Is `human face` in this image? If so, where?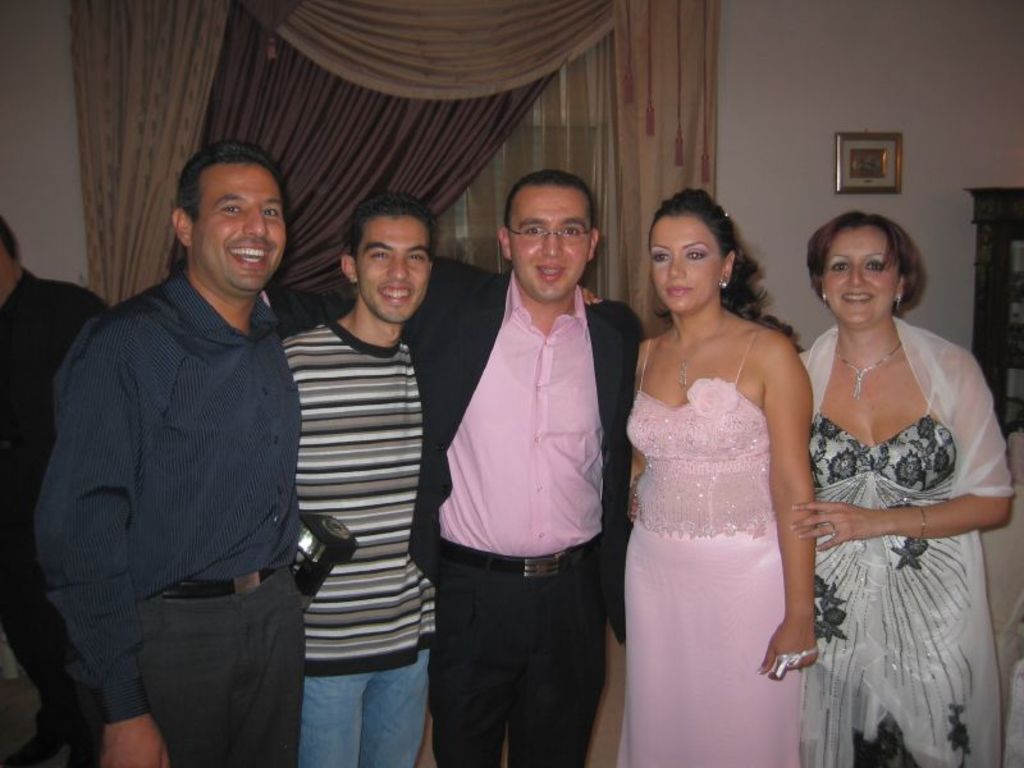
Yes, at detection(652, 219, 714, 306).
